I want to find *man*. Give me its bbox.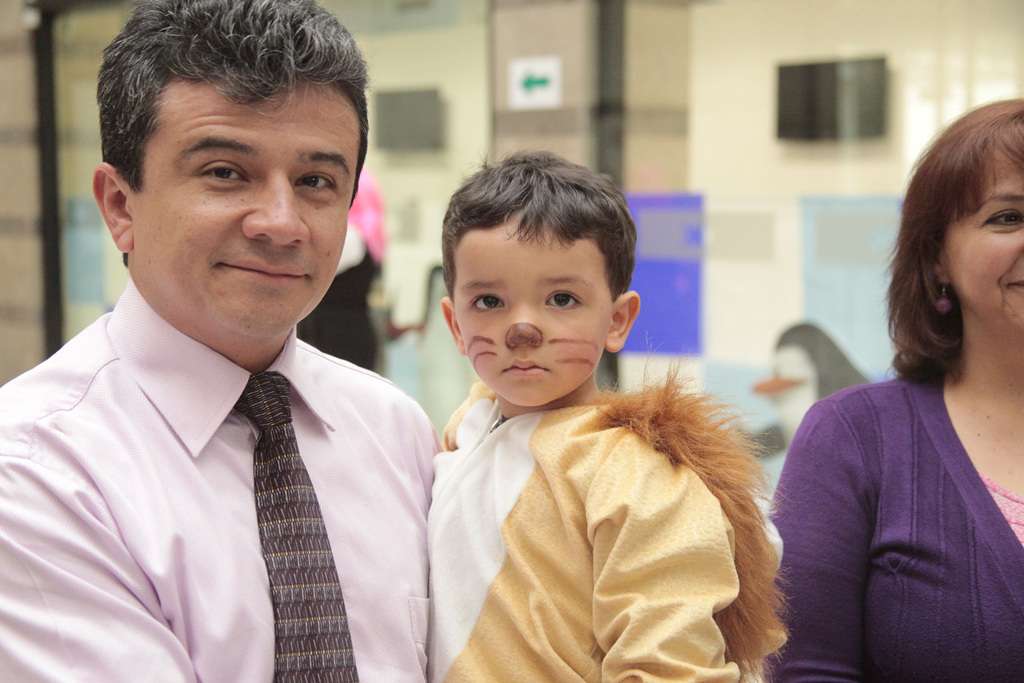
locate(9, 12, 470, 675).
